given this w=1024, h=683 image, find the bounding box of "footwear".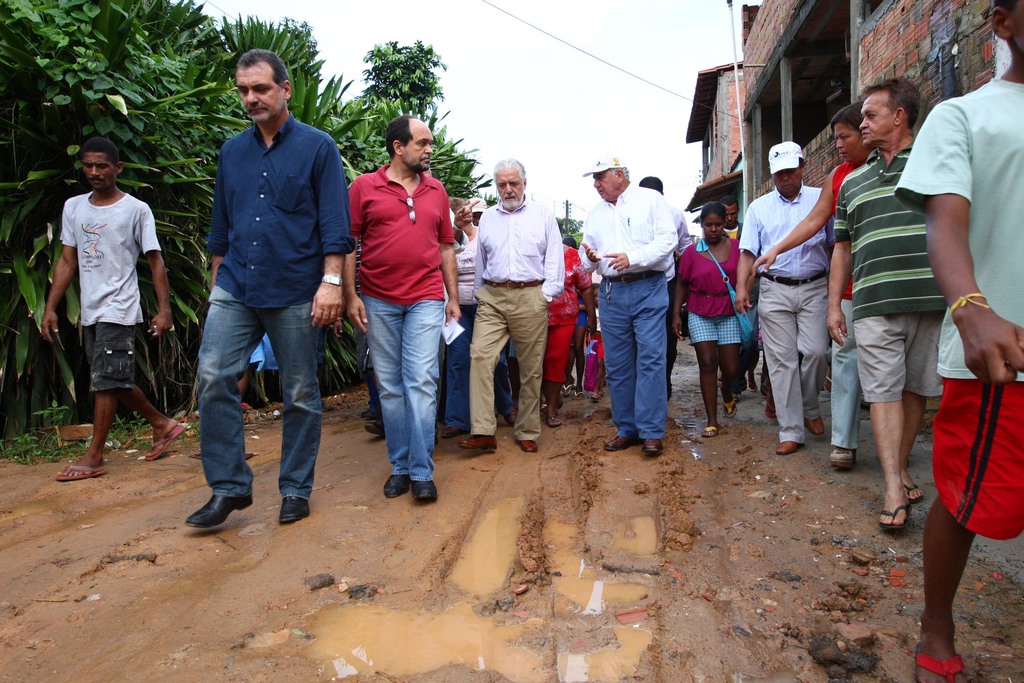
Rect(604, 433, 640, 456).
